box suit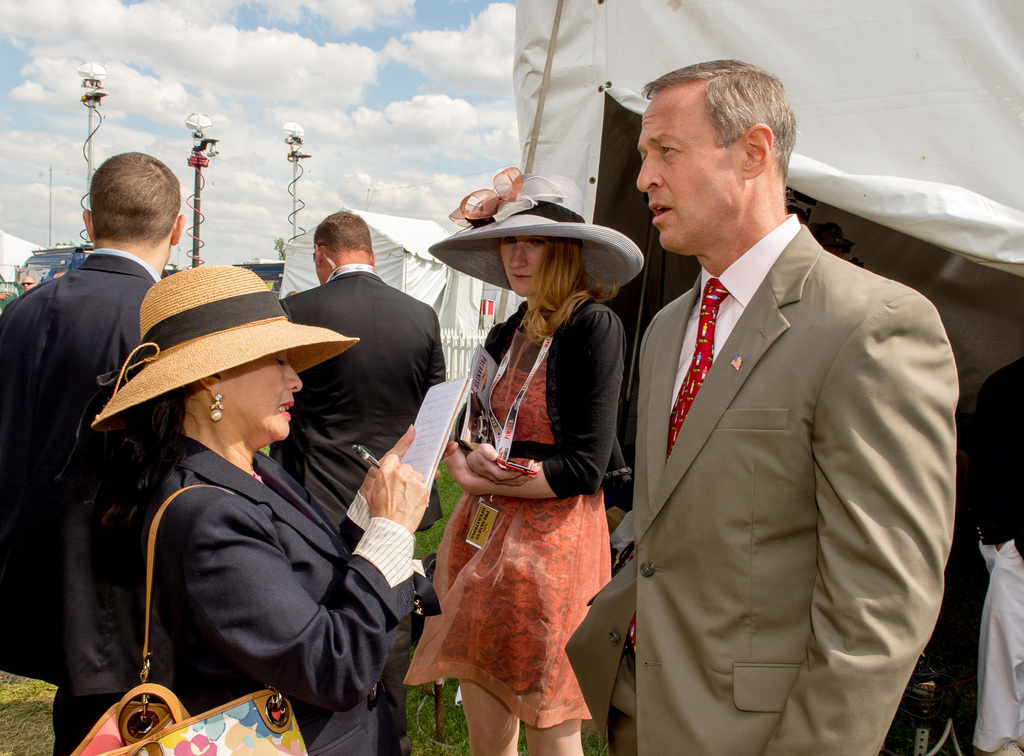
rect(594, 73, 962, 755)
